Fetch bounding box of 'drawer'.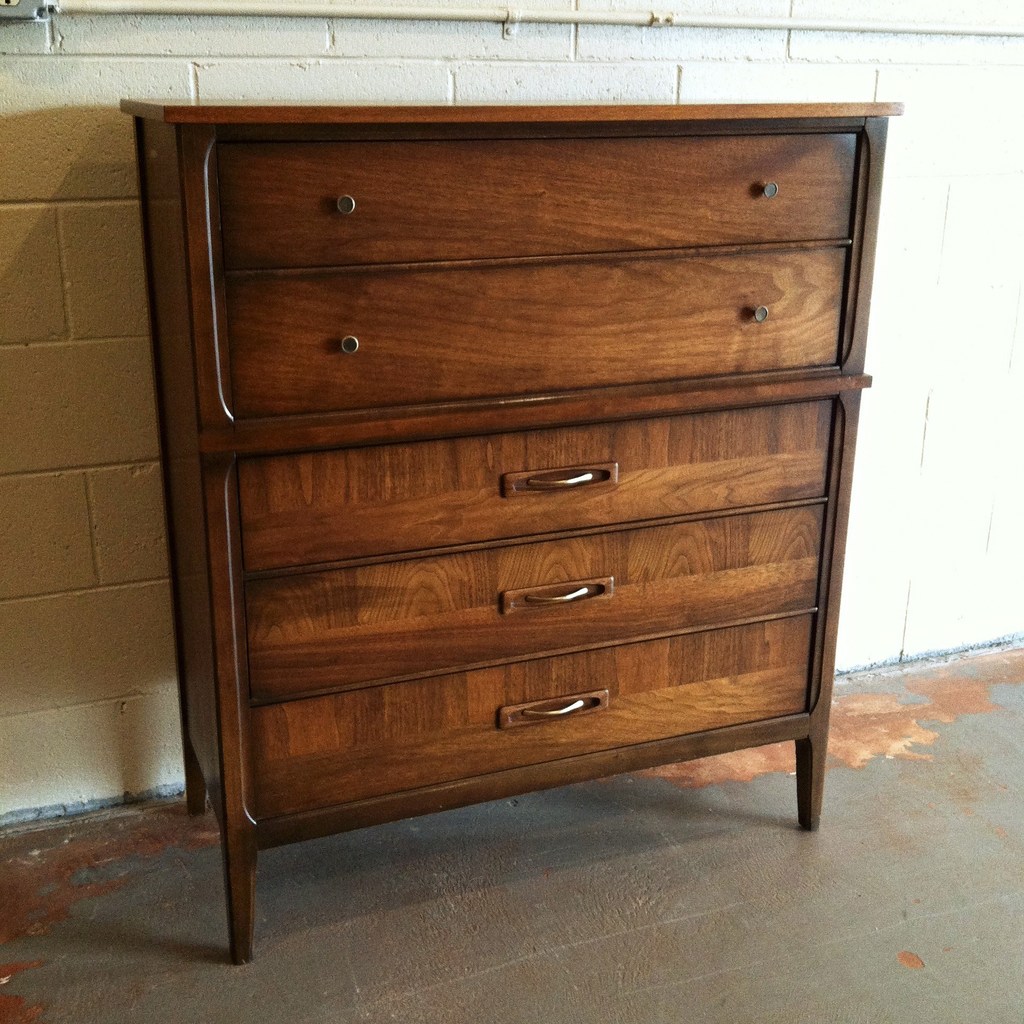
Bbox: (left=227, top=248, right=853, bottom=420).
